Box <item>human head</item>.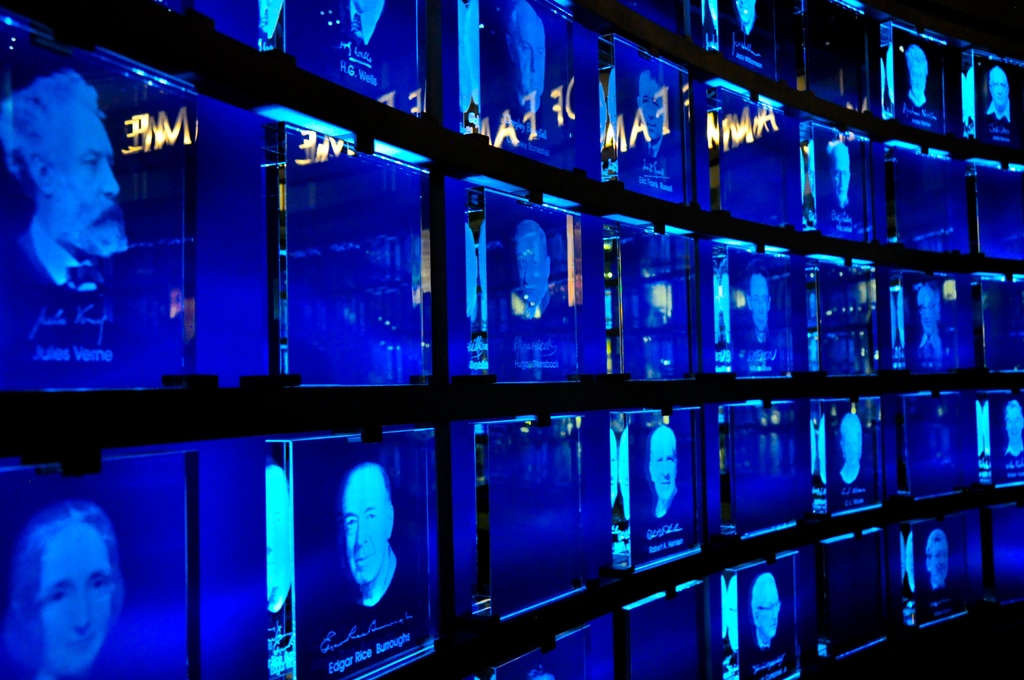
<bbox>989, 64, 1016, 111</bbox>.
